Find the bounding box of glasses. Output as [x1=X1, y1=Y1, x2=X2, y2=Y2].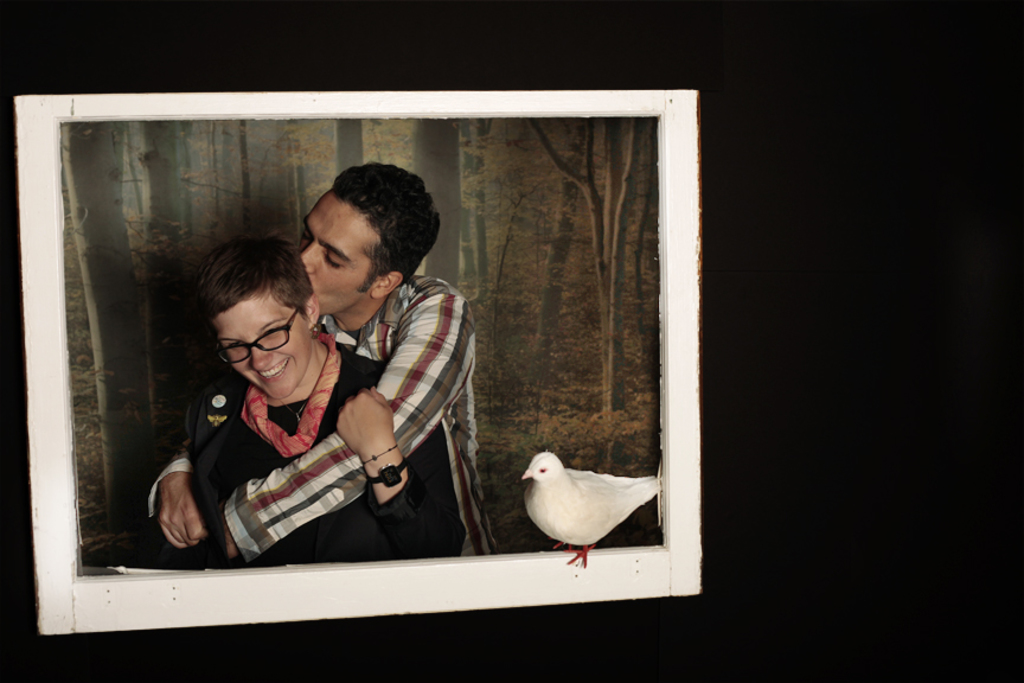
[x1=213, y1=309, x2=299, y2=369].
